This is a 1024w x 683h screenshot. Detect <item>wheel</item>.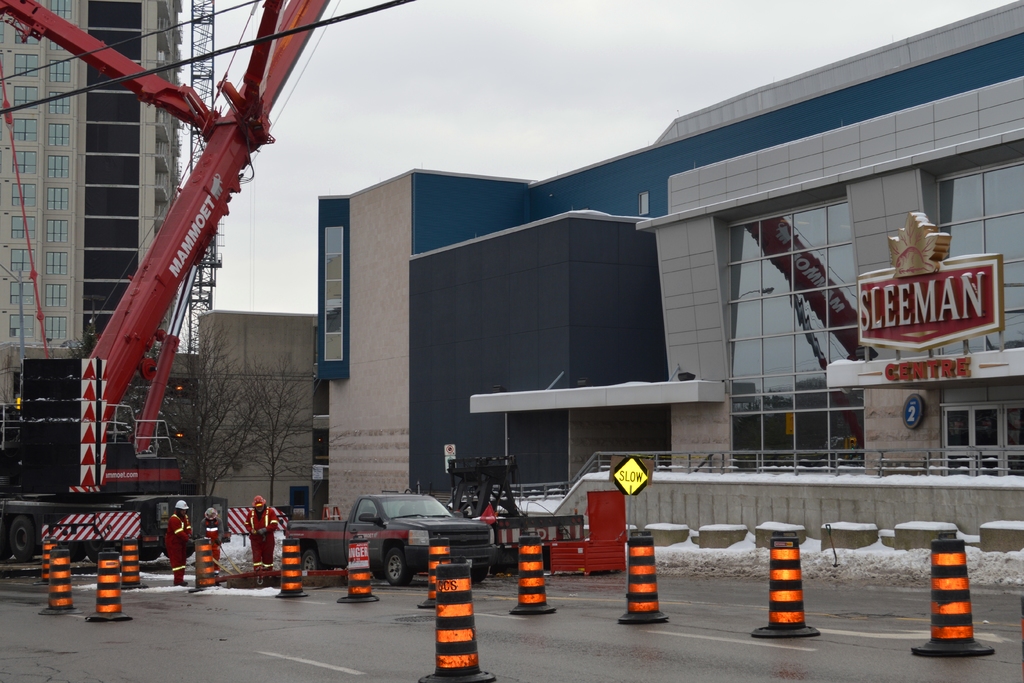
(left=473, top=559, right=484, bottom=583).
